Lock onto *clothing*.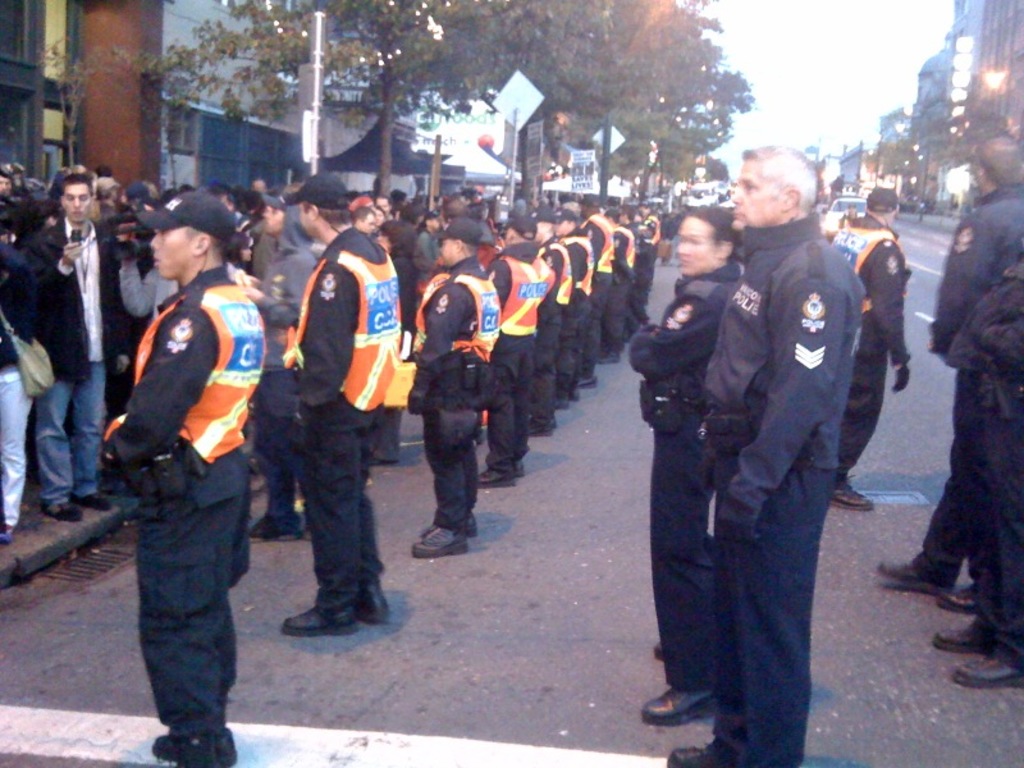
Locked: l=402, t=257, r=490, b=539.
